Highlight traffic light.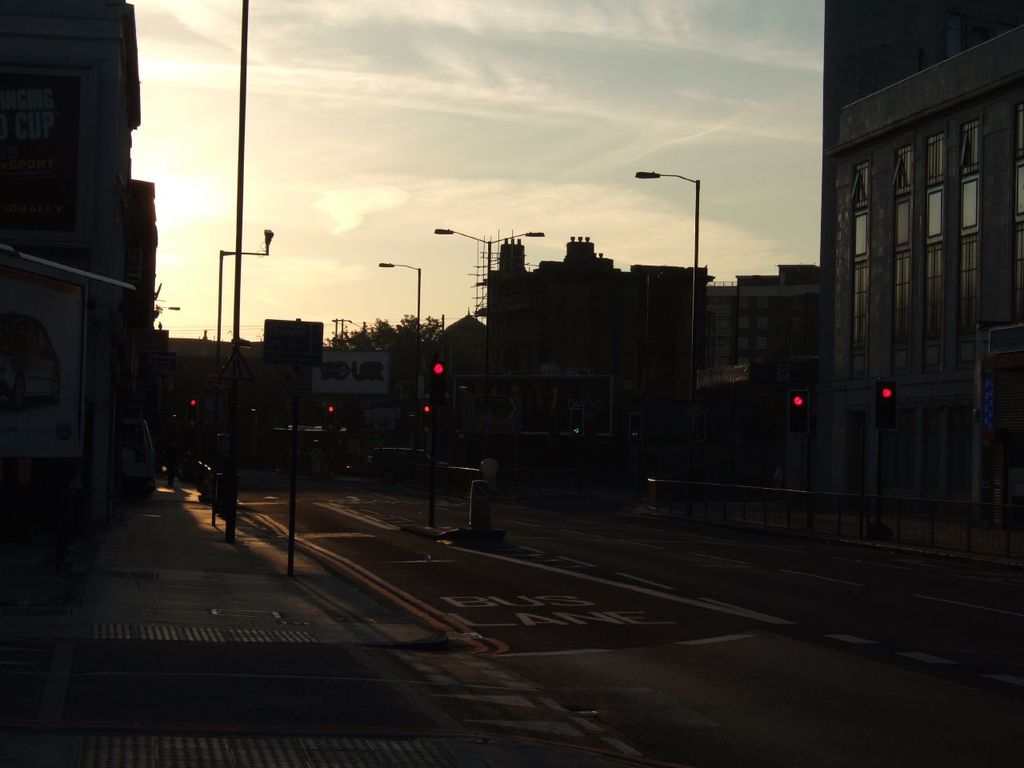
Highlighted region: [x1=877, y1=382, x2=896, y2=426].
